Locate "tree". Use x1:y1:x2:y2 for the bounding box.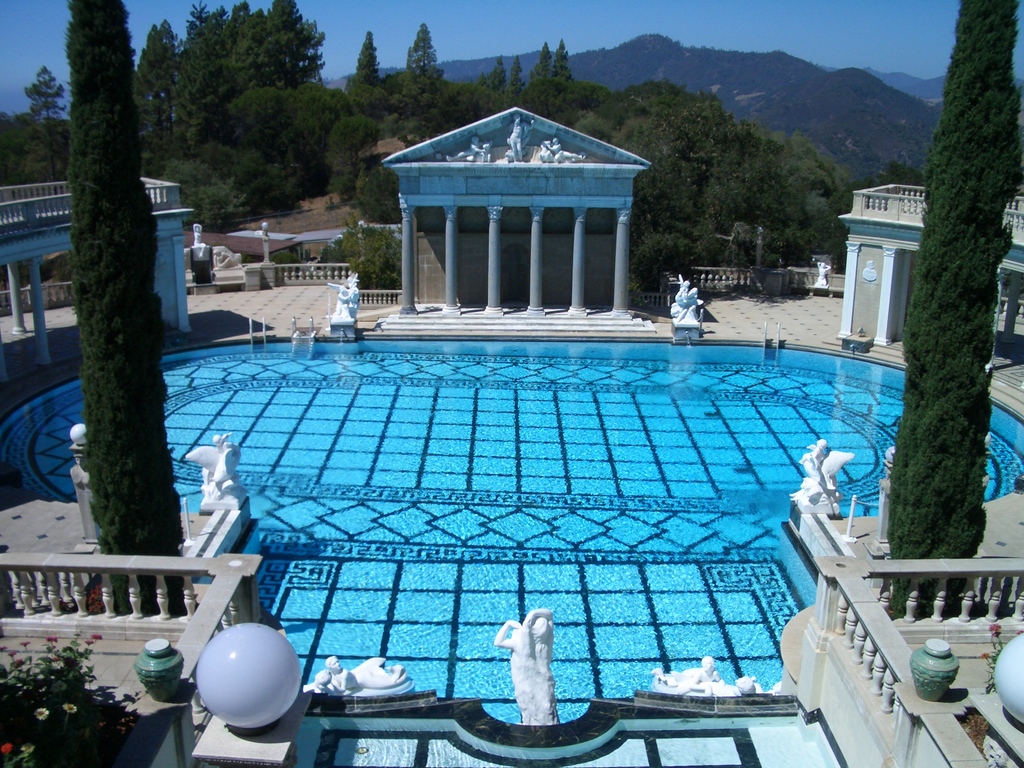
803:130:876:262.
